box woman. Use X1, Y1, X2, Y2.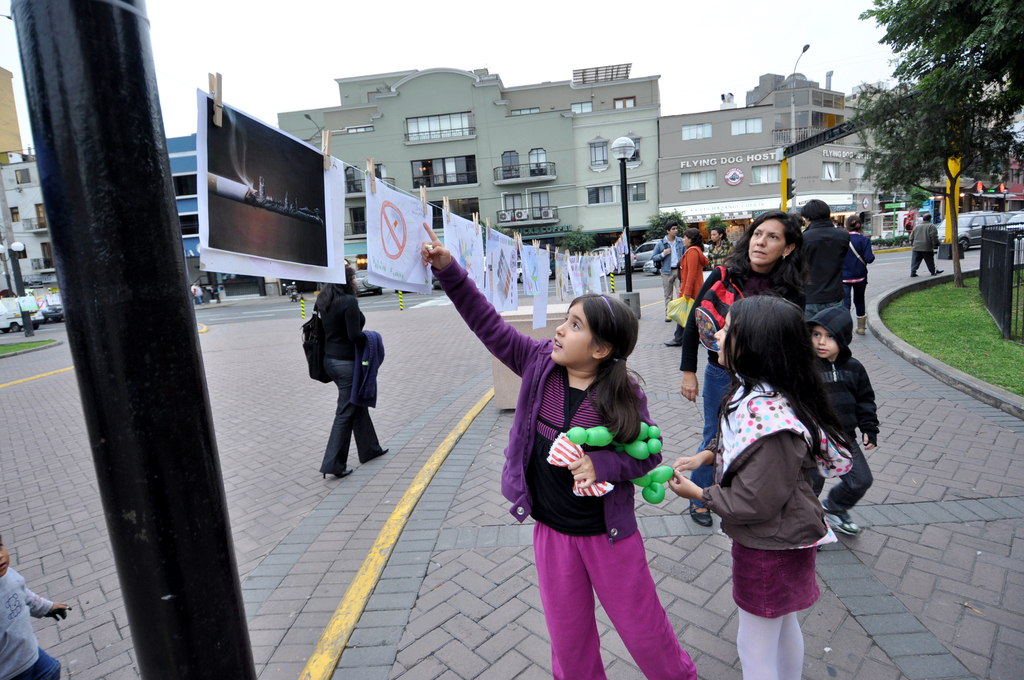
839, 218, 871, 336.
